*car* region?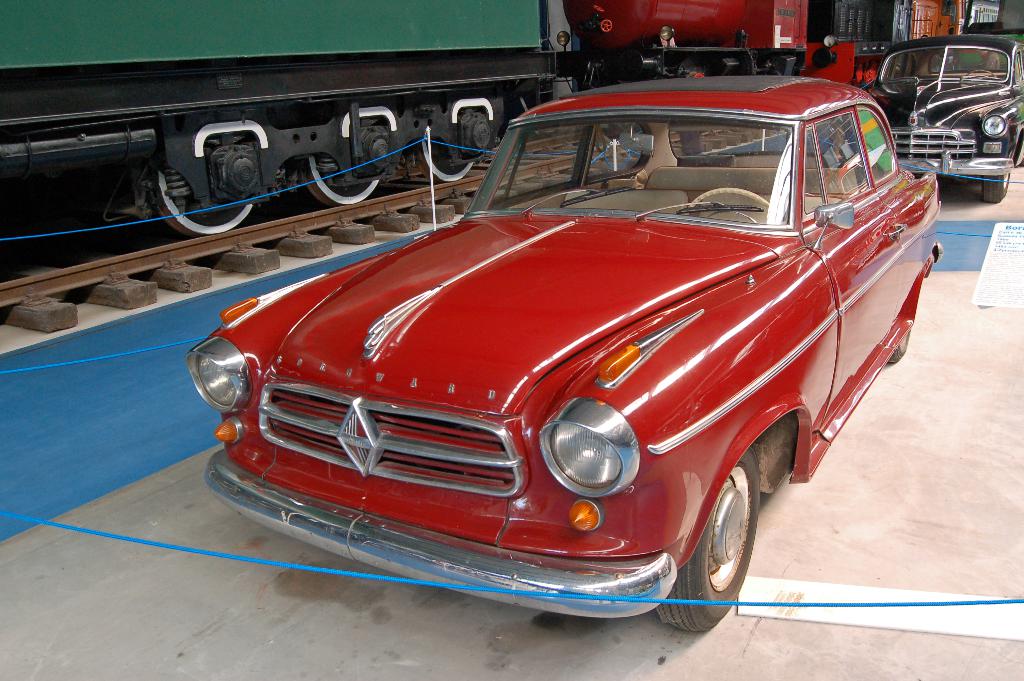
<bbox>871, 29, 1023, 201</bbox>
